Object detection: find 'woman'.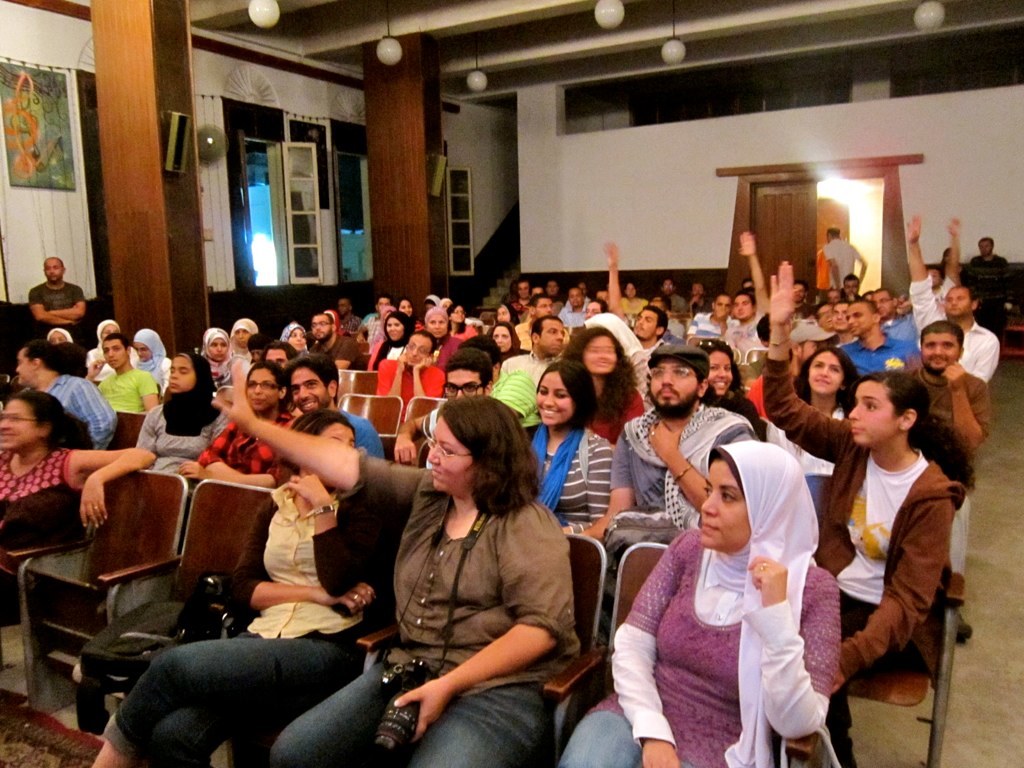
{"x1": 275, "y1": 323, "x2": 308, "y2": 356}.
